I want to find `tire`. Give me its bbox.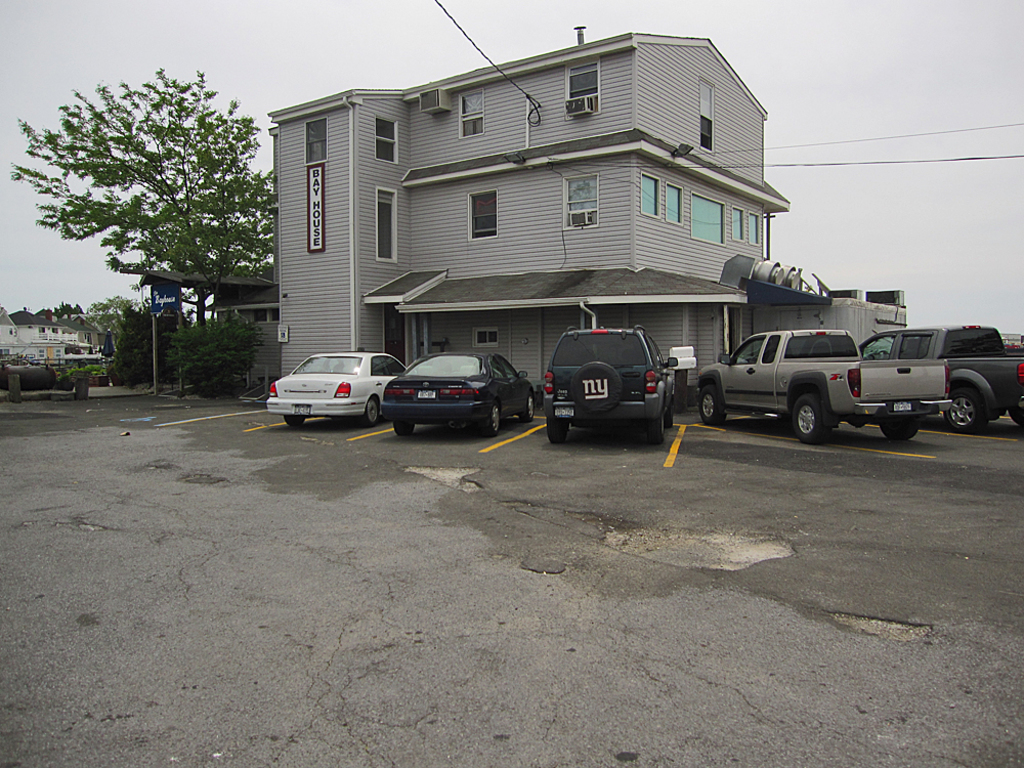
509,387,537,422.
